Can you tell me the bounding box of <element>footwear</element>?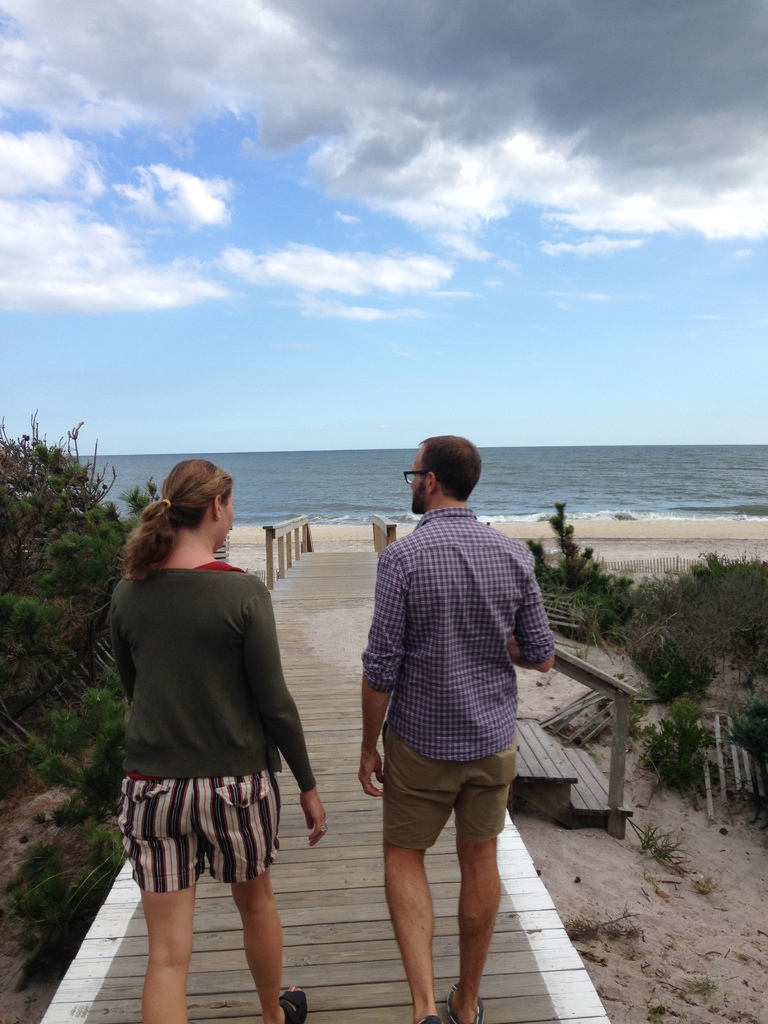
l=276, t=988, r=311, b=1023.
